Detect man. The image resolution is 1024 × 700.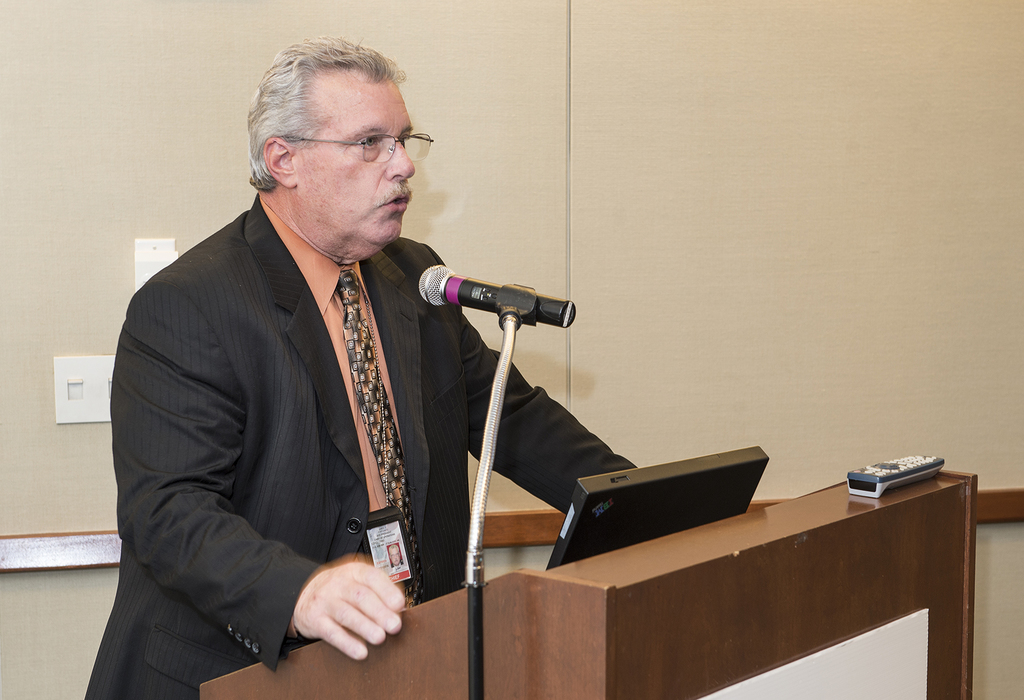
detection(83, 26, 671, 692).
